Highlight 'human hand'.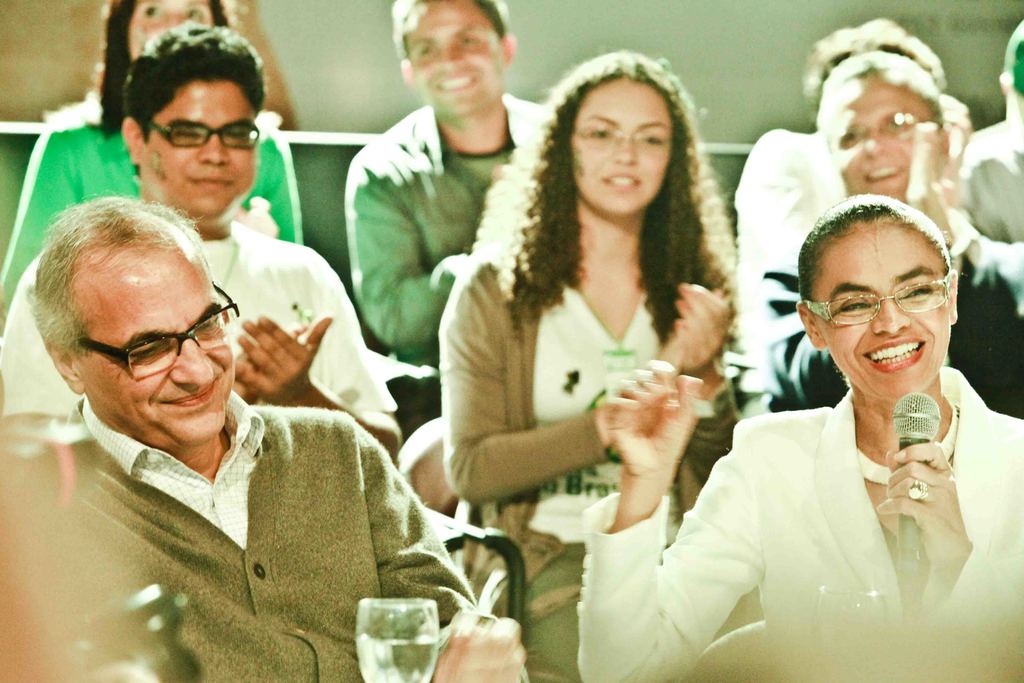
Highlighted region: box=[939, 94, 976, 163].
